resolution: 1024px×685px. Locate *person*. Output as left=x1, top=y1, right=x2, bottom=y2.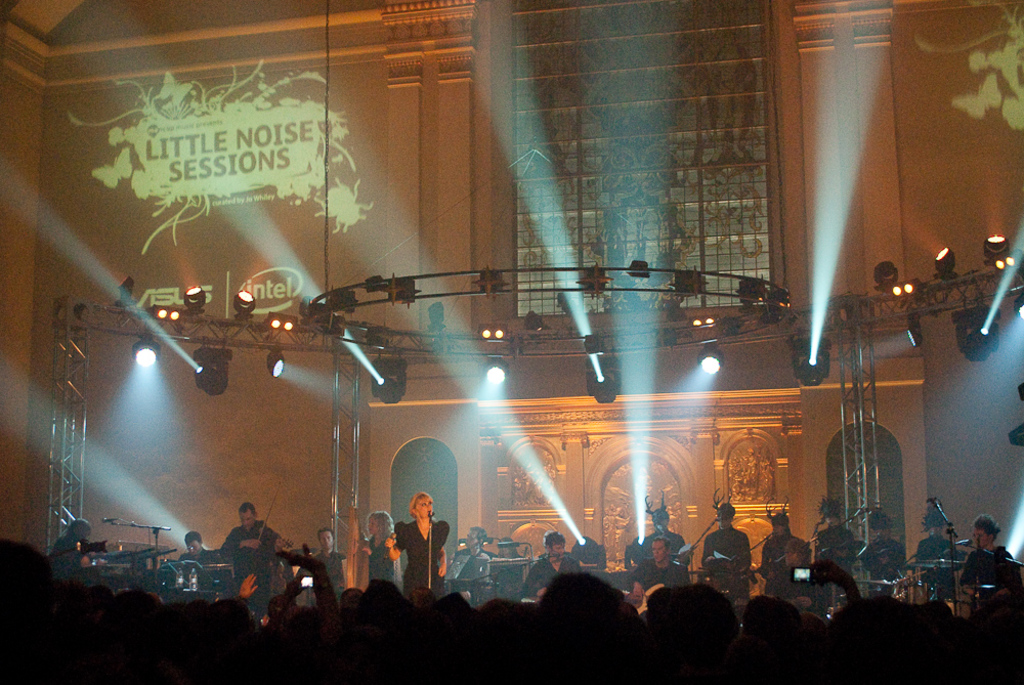
left=964, top=517, right=1011, bottom=594.
